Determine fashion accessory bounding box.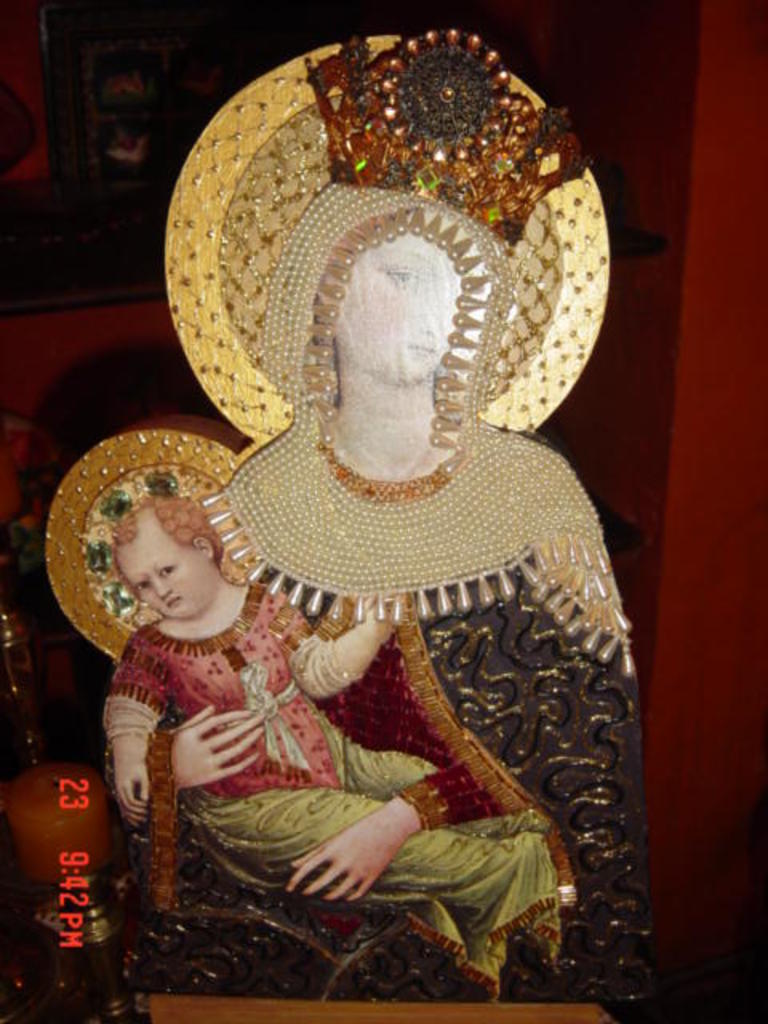
Determined: crop(202, 182, 632, 680).
